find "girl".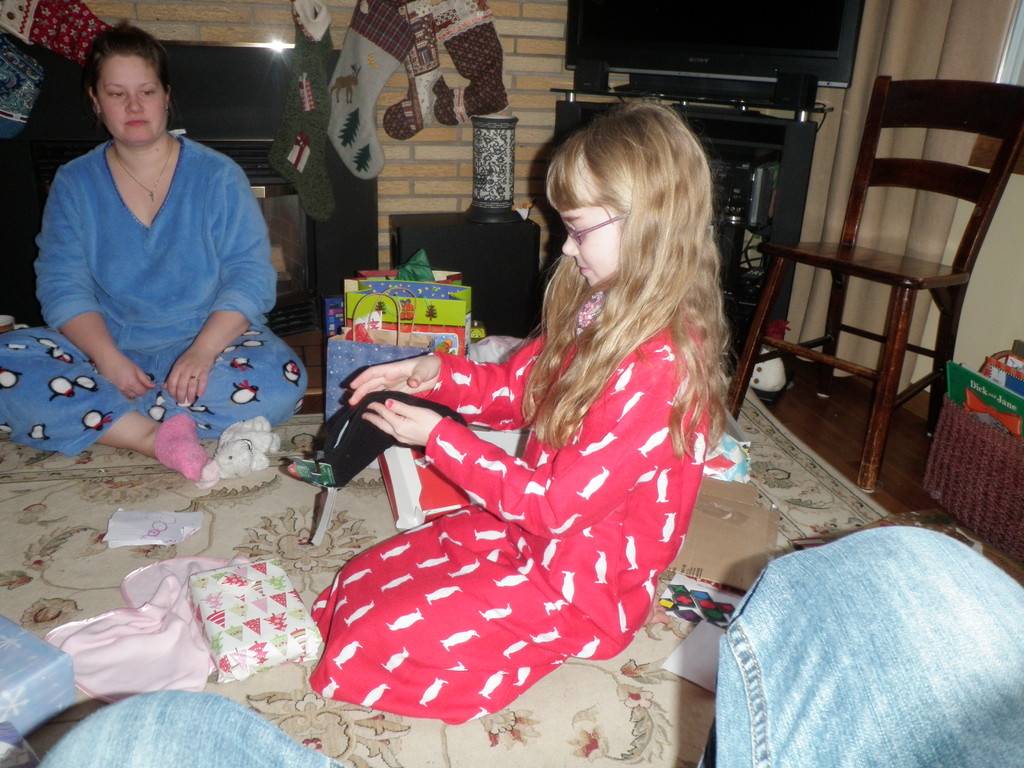
{"x1": 310, "y1": 95, "x2": 728, "y2": 723}.
